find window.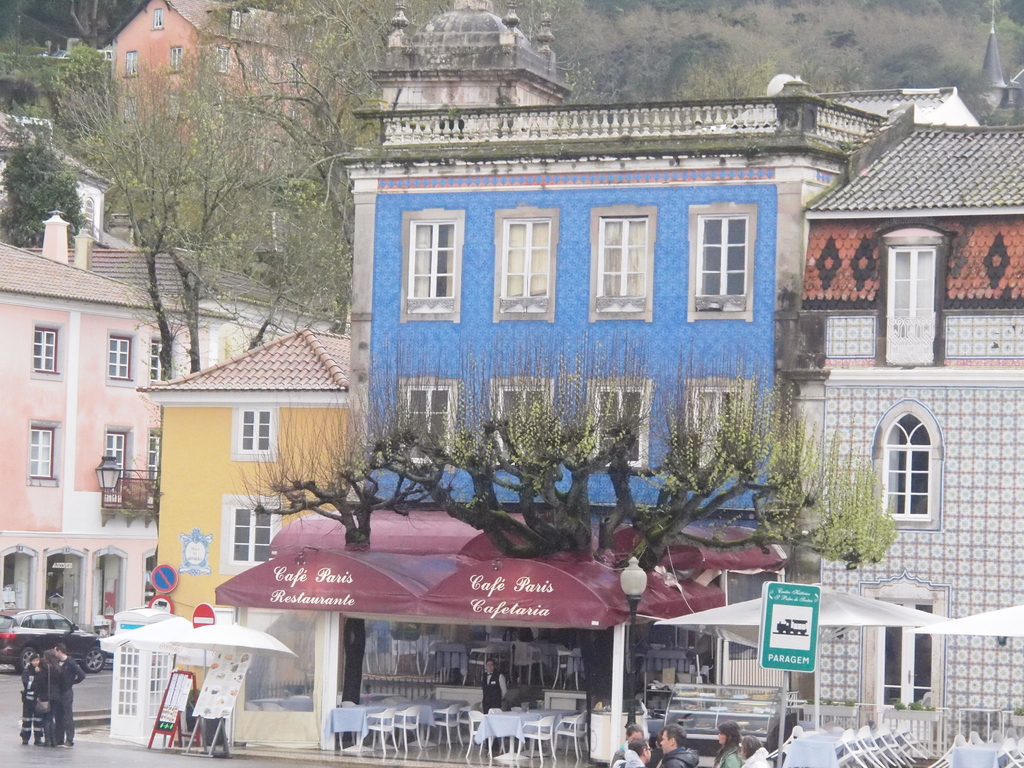
[146, 333, 177, 386].
